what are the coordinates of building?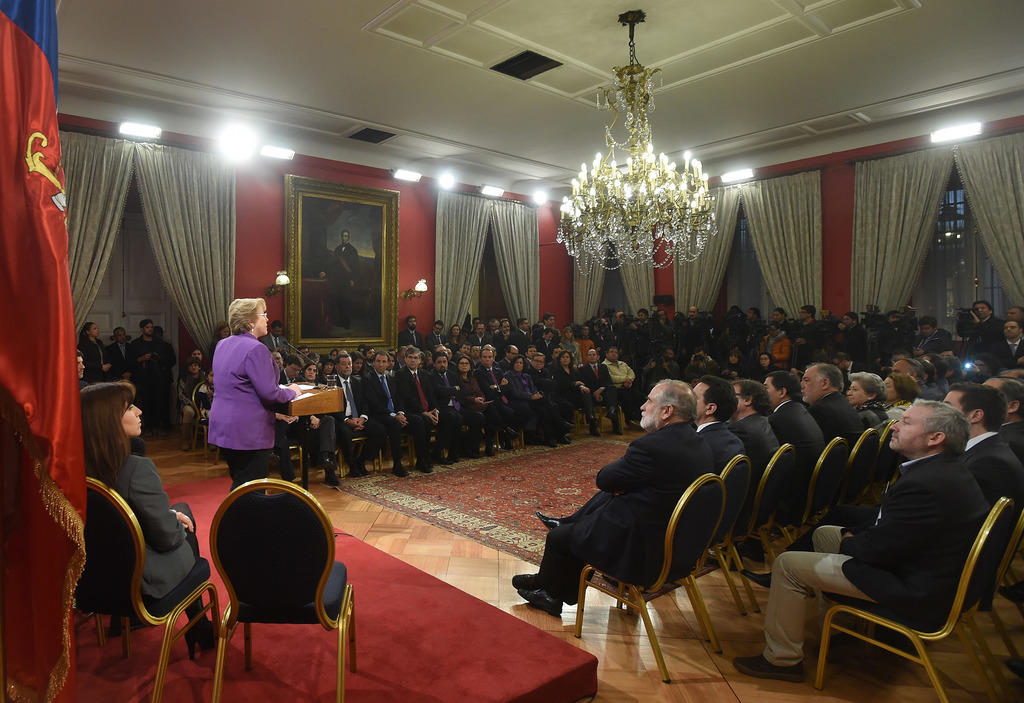
<bbox>0, 0, 1023, 702</bbox>.
